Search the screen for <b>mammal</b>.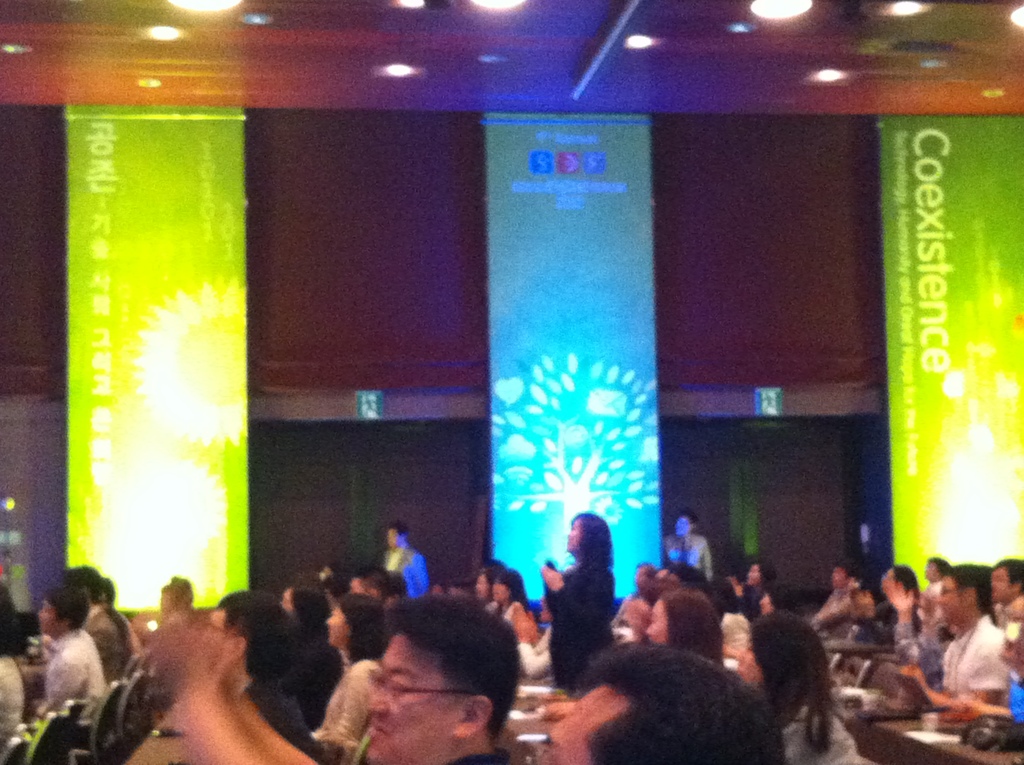
Found at left=662, top=513, right=714, bottom=581.
